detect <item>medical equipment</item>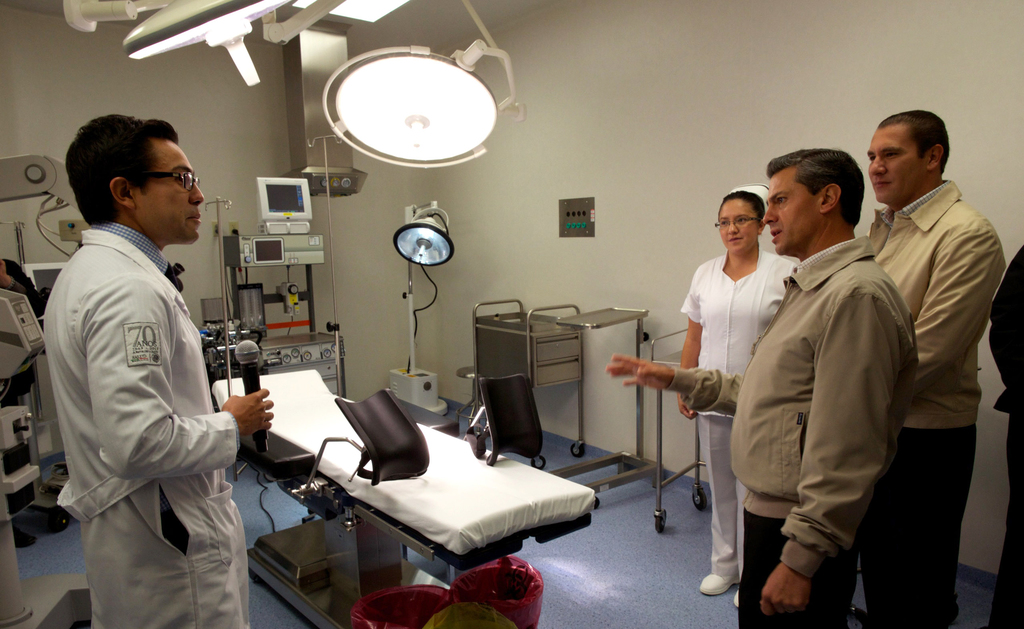
(214, 195, 595, 628)
